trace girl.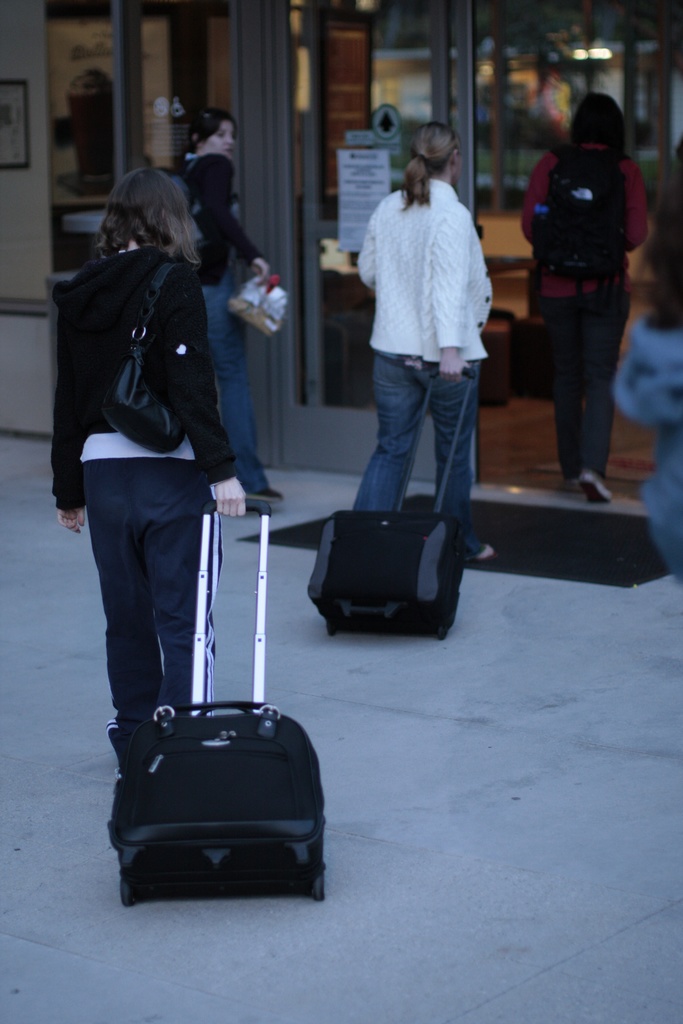
Traced to locate(518, 92, 647, 502).
